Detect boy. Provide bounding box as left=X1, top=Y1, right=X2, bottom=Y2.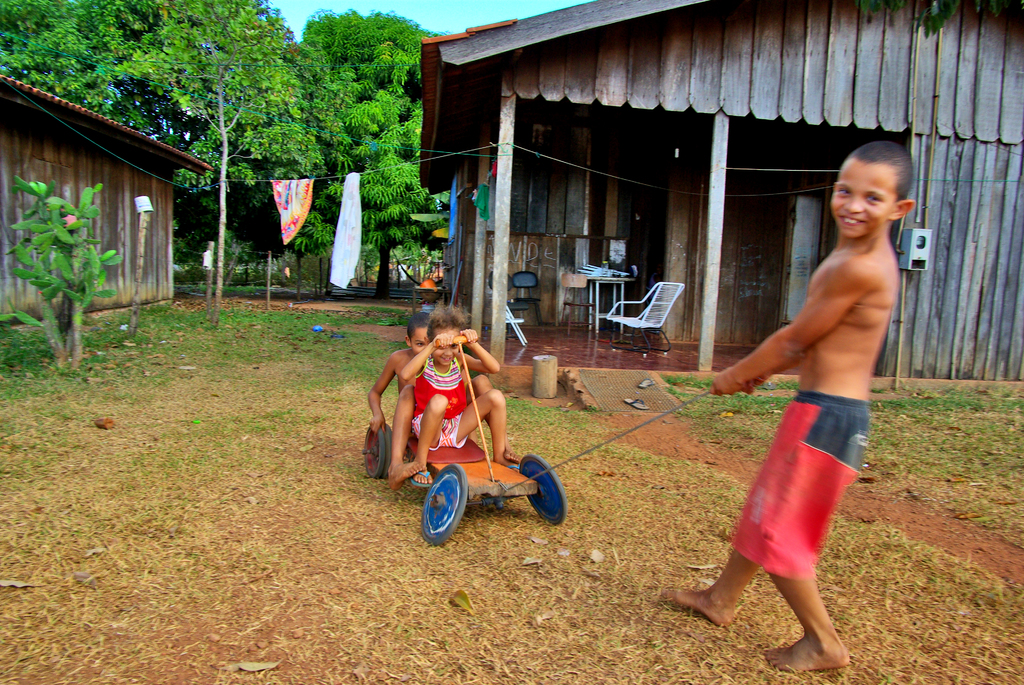
left=660, top=136, right=916, bottom=675.
